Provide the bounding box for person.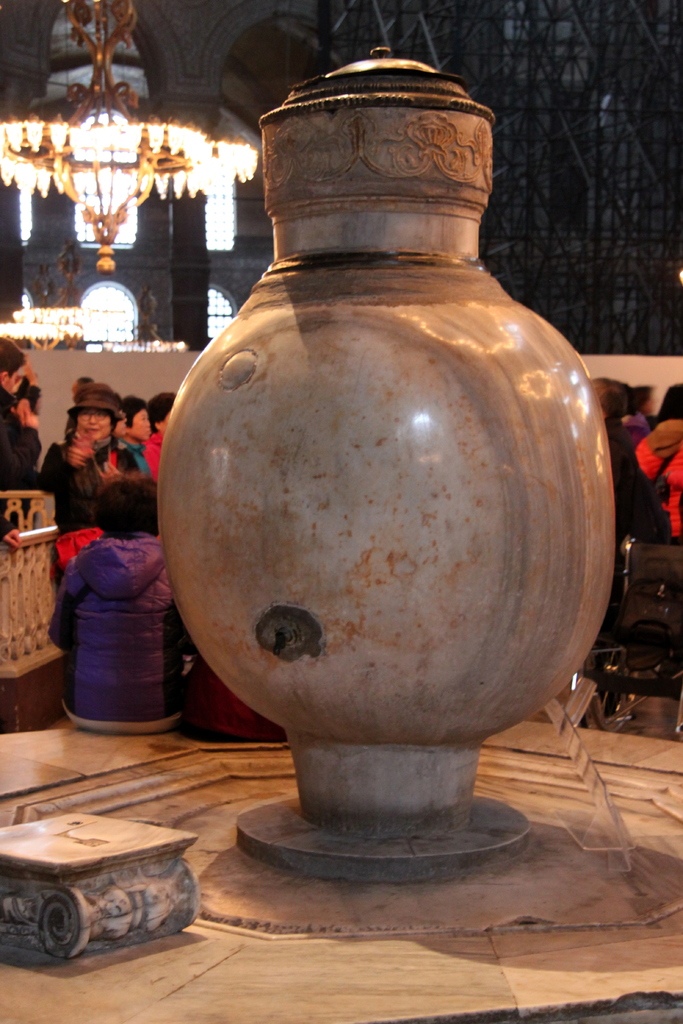
bbox=[43, 389, 143, 555].
